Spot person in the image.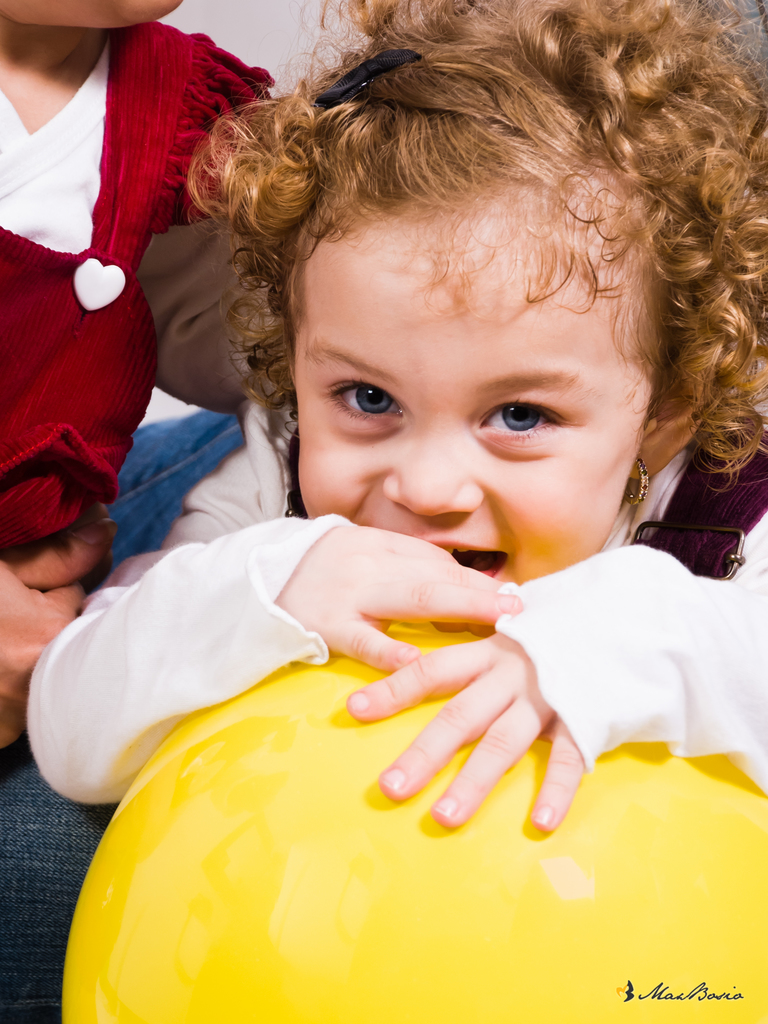
person found at bbox=[30, 0, 767, 841].
